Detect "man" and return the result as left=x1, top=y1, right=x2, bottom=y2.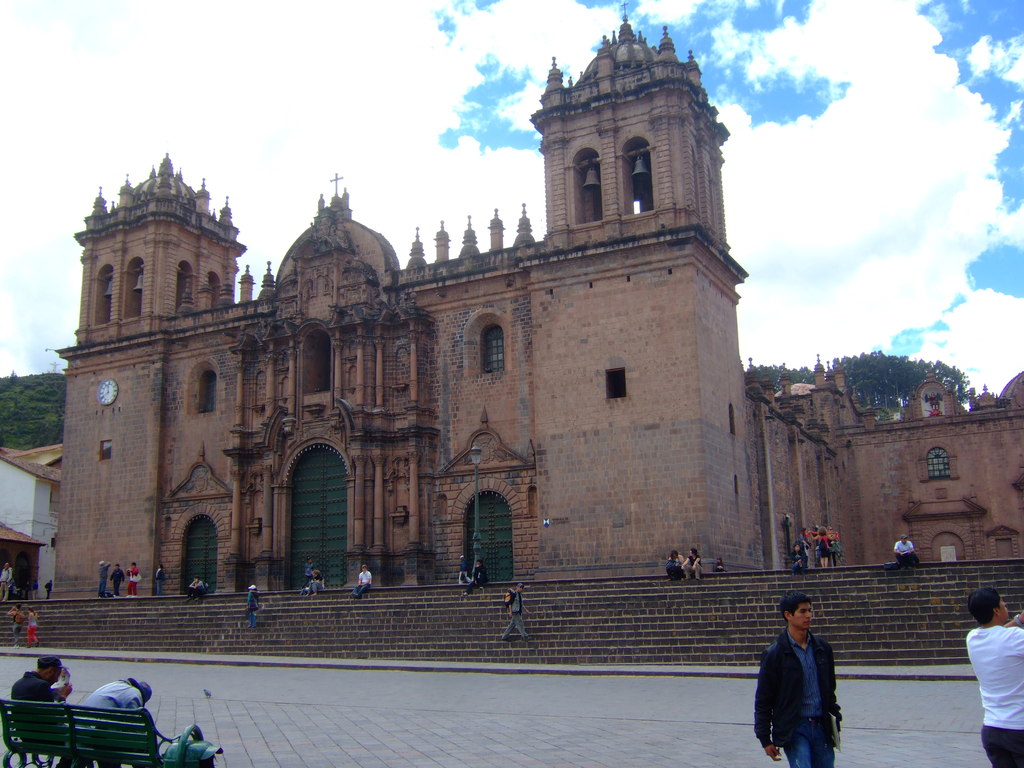
left=0, top=561, right=13, bottom=604.
